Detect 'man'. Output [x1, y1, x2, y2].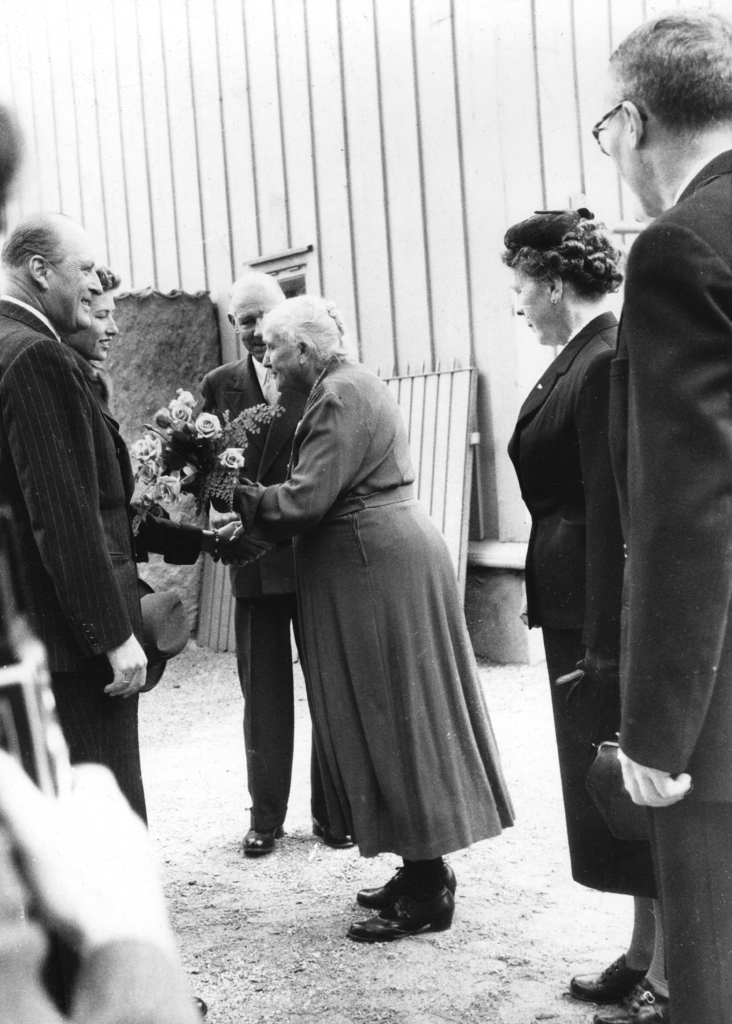
[196, 267, 348, 854].
